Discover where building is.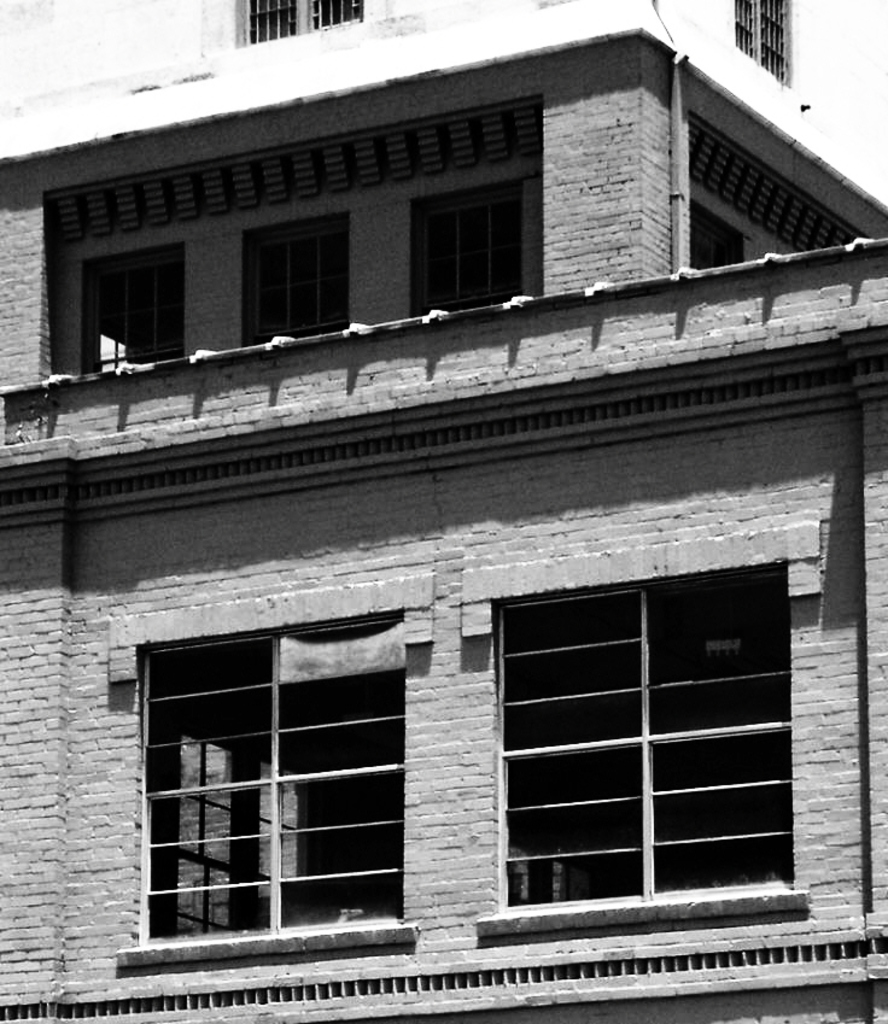
Discovered at select_region(0, 0, 887, 1023).
